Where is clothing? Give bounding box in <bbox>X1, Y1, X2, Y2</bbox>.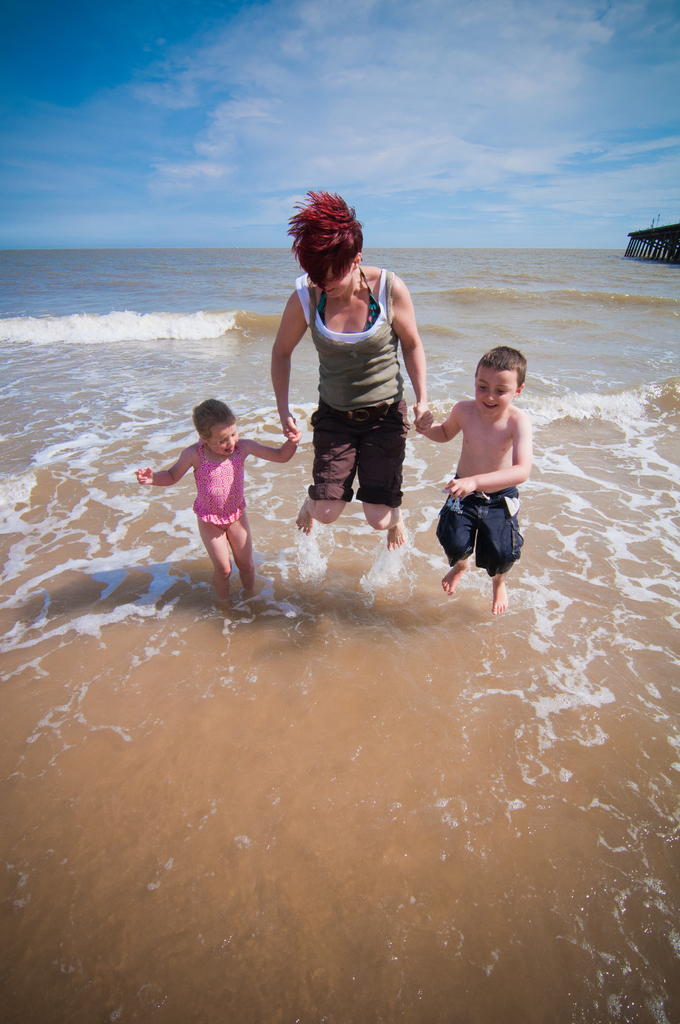
<bbox>284, 252, 431, 514</bbox>.
